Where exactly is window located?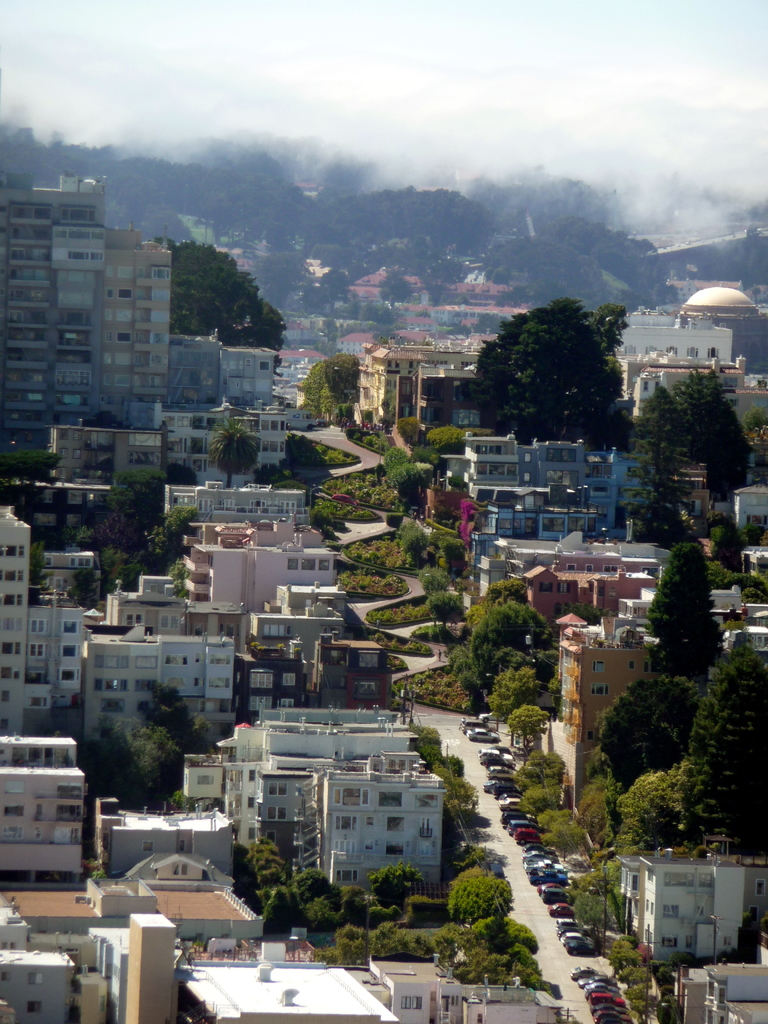
Its bounding box is <bbox>29, 1001, 40, 1014</bbox>.
